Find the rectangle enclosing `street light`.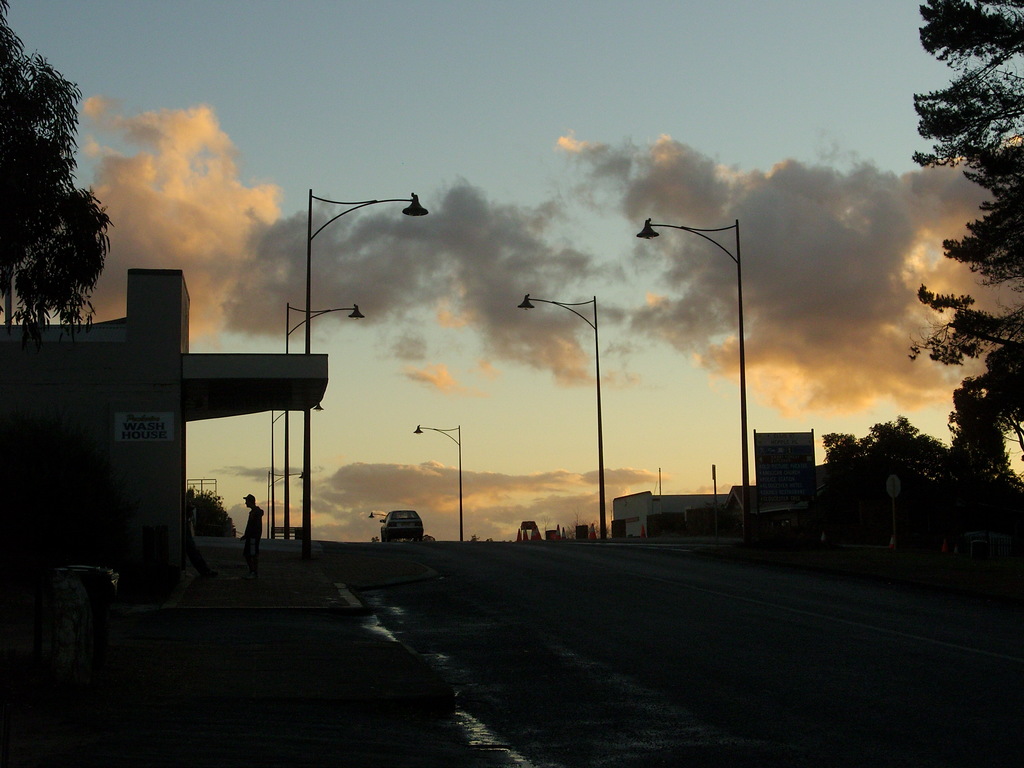
<region>280, 302, 373, 540</region>.
